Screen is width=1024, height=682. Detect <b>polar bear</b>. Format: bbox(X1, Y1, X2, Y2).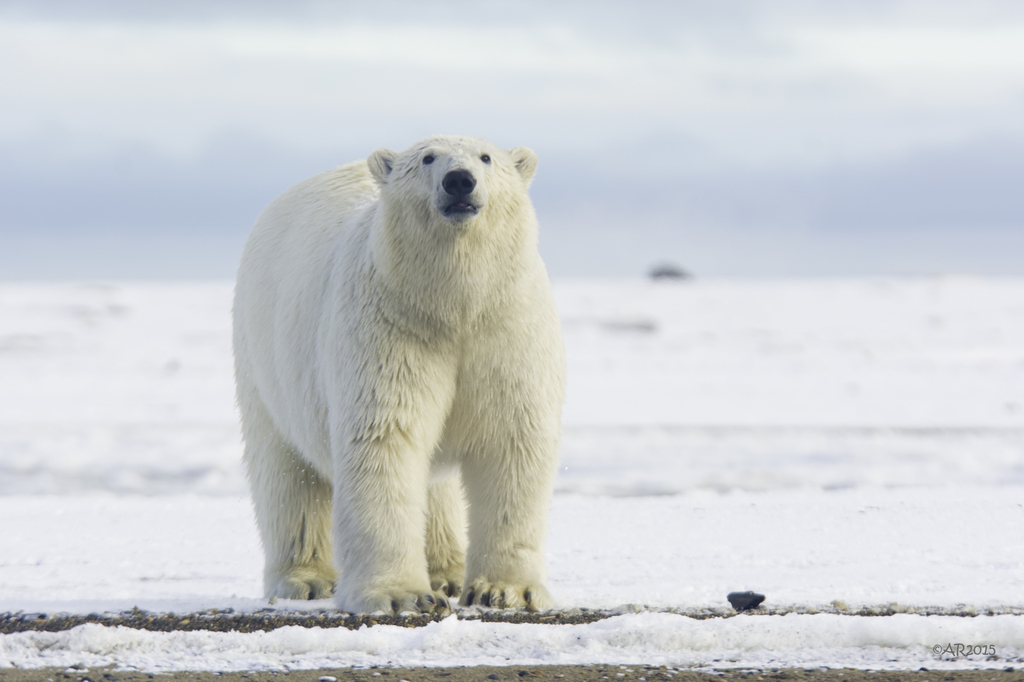
bbox(228, 134, 568, 610).
